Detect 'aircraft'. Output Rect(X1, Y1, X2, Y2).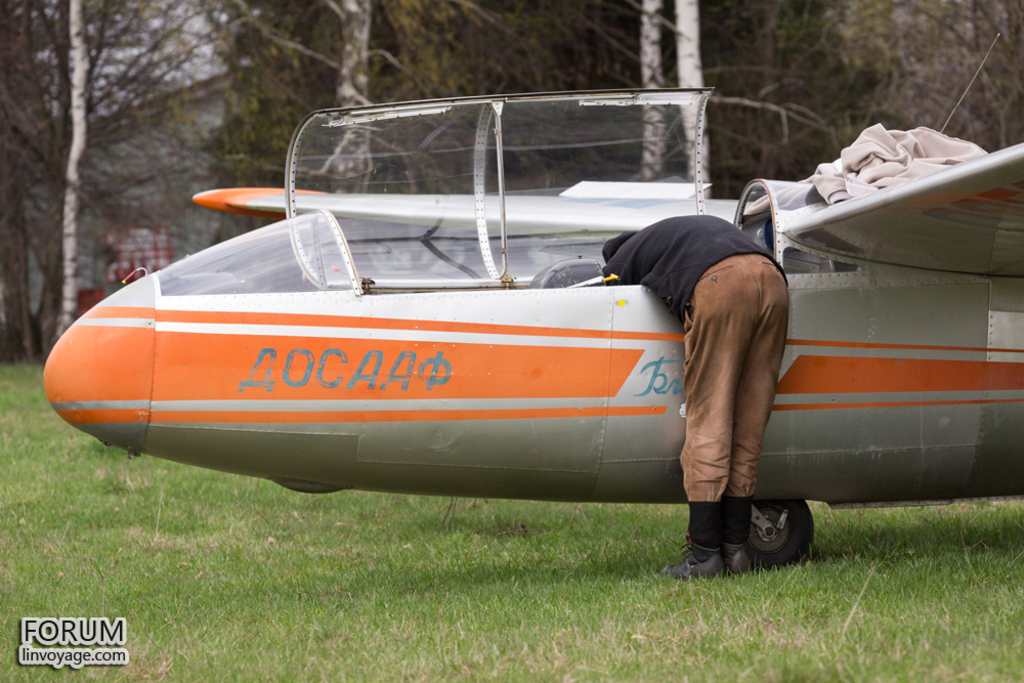
Rect(38, 83, 1023, 562).
